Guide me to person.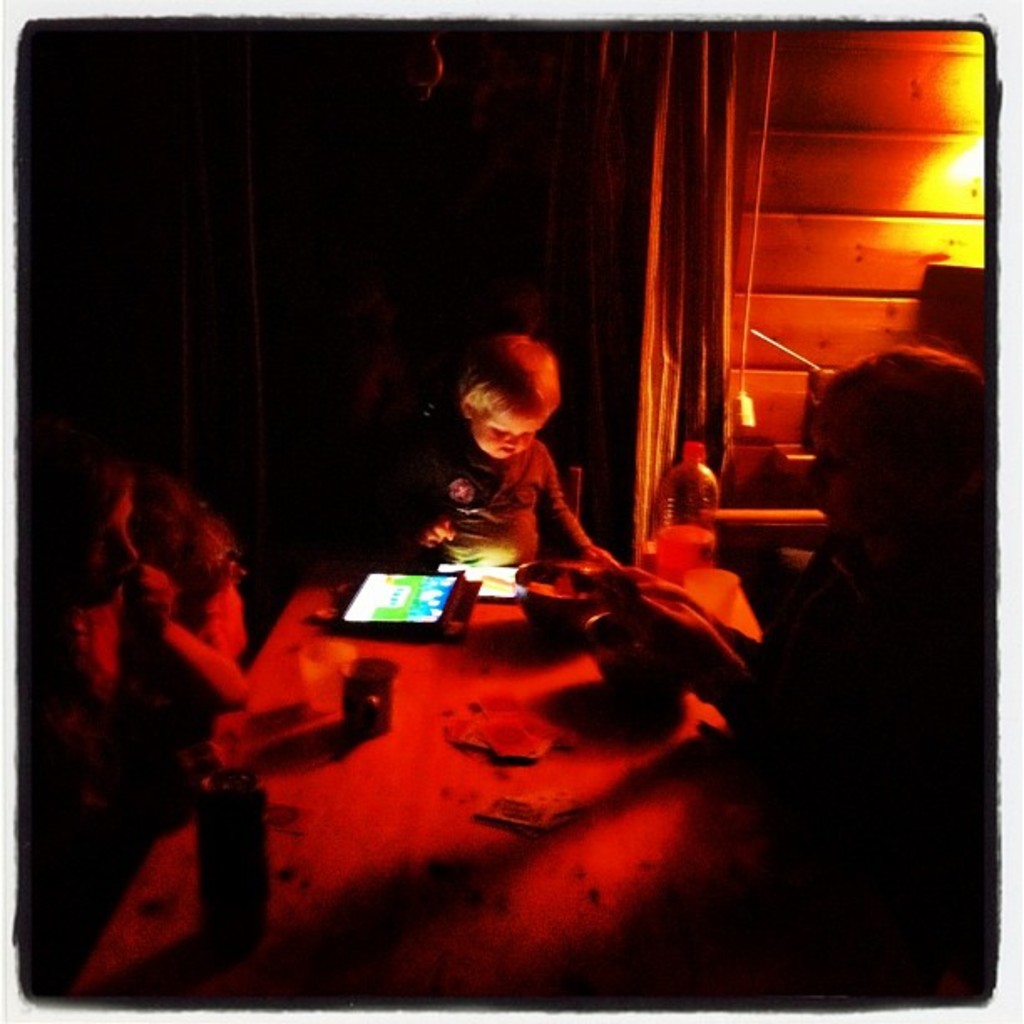
Guidance: {"left": 20, "top": 428, "right": 254, "bottom": 818}.
